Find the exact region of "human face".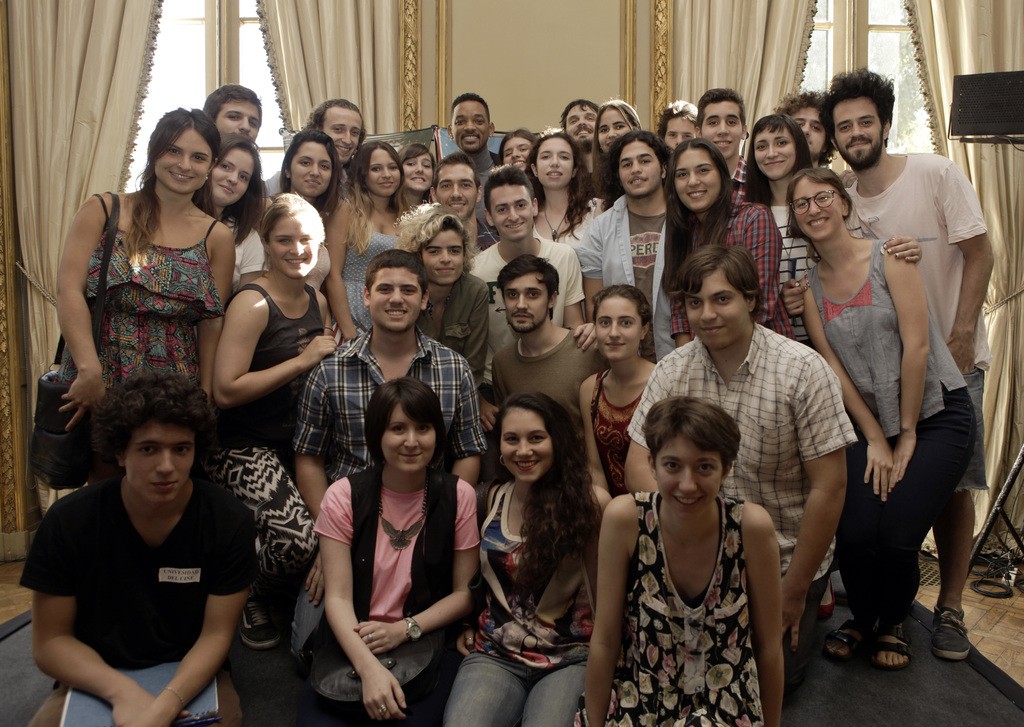
Exact region: (790, 99, 824, 156).
